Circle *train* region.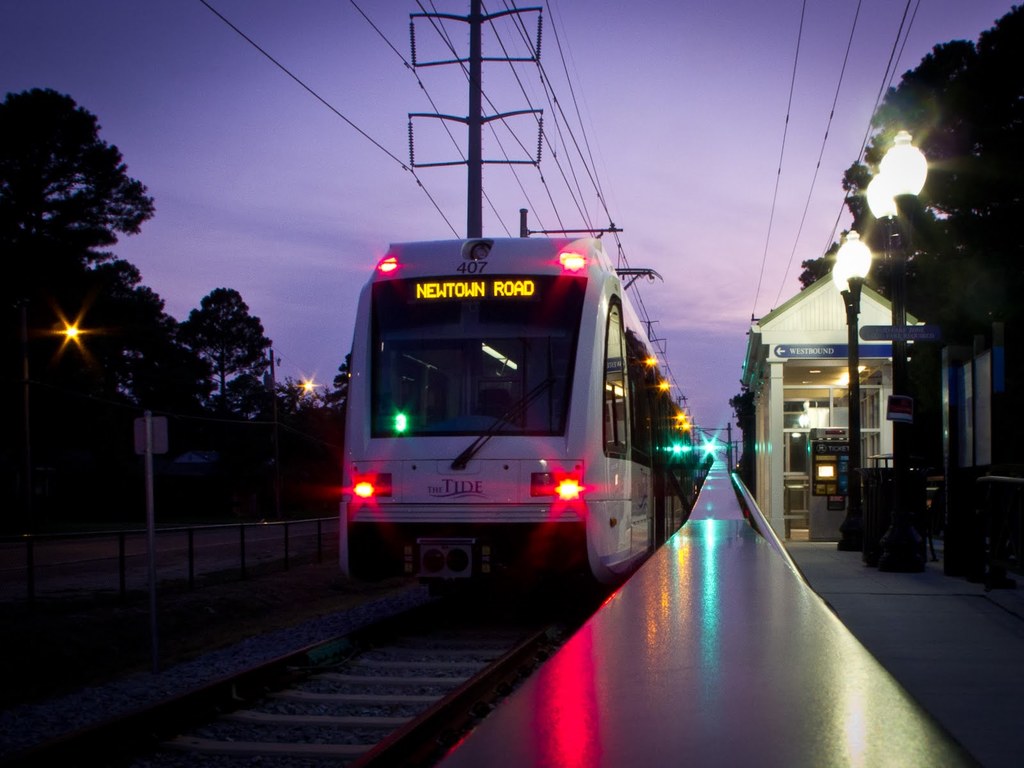
Region: select_region(333, 230, 703, 600).
